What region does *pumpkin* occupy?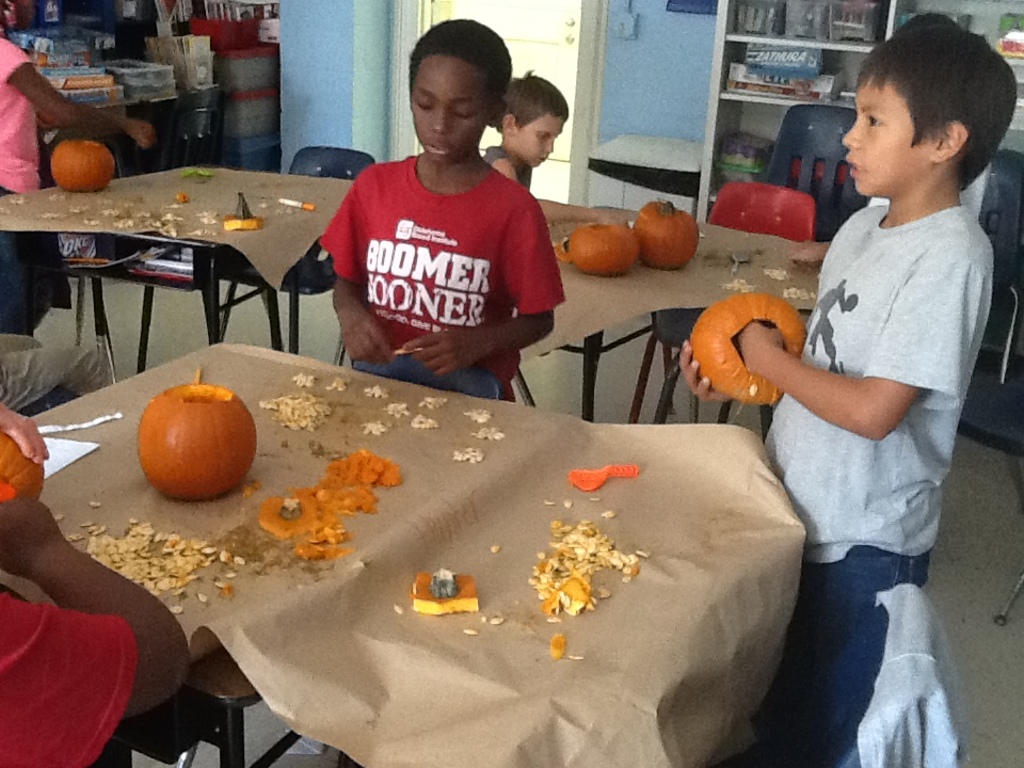
(633,194,698,276).
